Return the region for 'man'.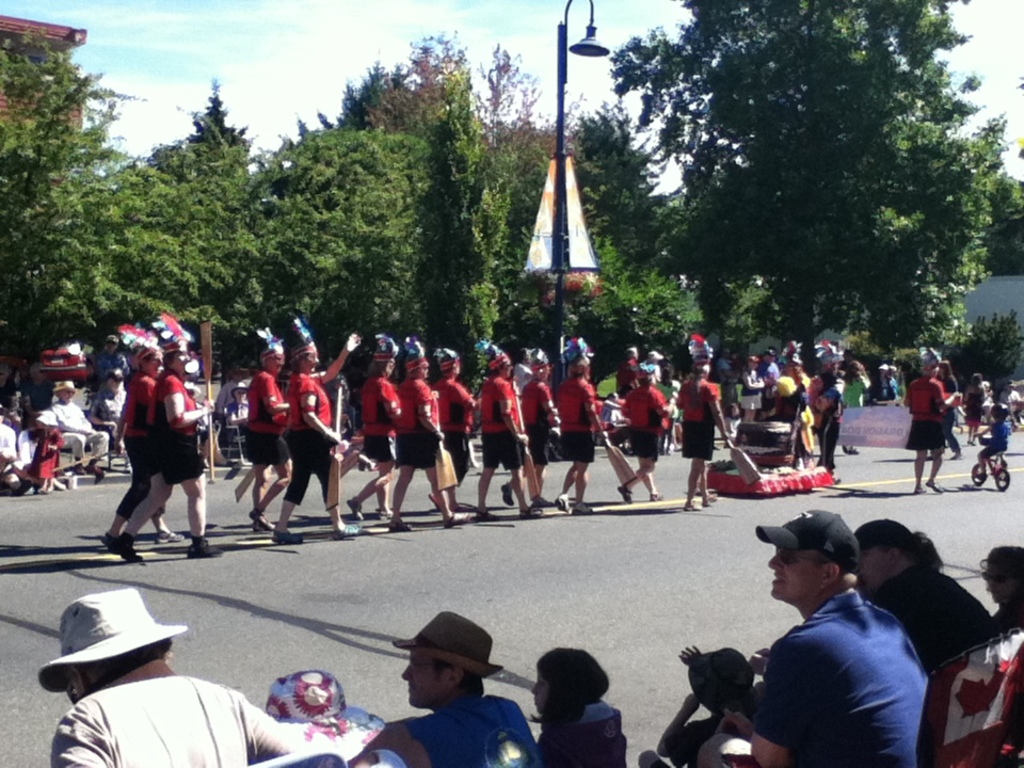
223:381:260:453.
